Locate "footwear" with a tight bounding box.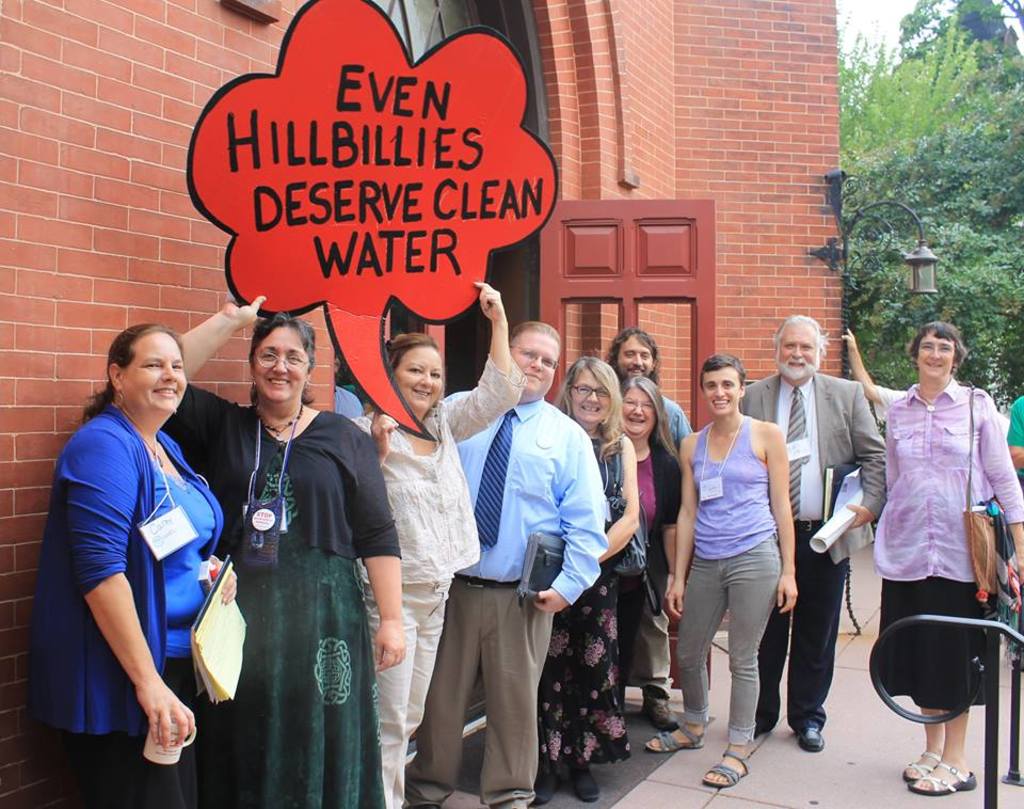
<bbox>406, 772, 442, 808</bbox>.
